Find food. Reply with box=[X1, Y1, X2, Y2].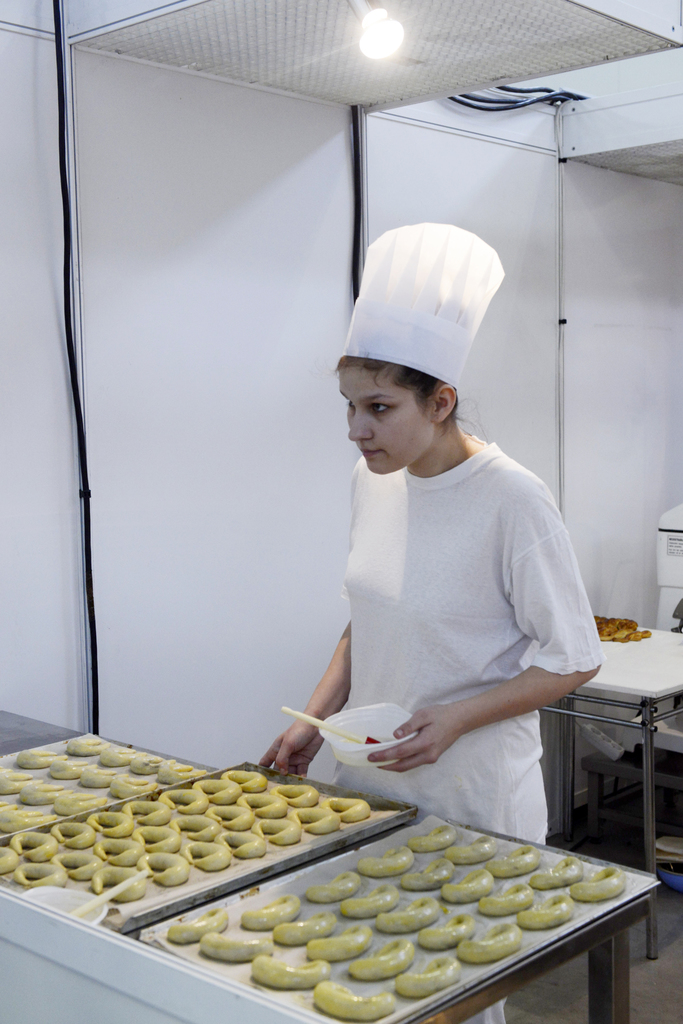
box=[358, 845, 416, 877].
